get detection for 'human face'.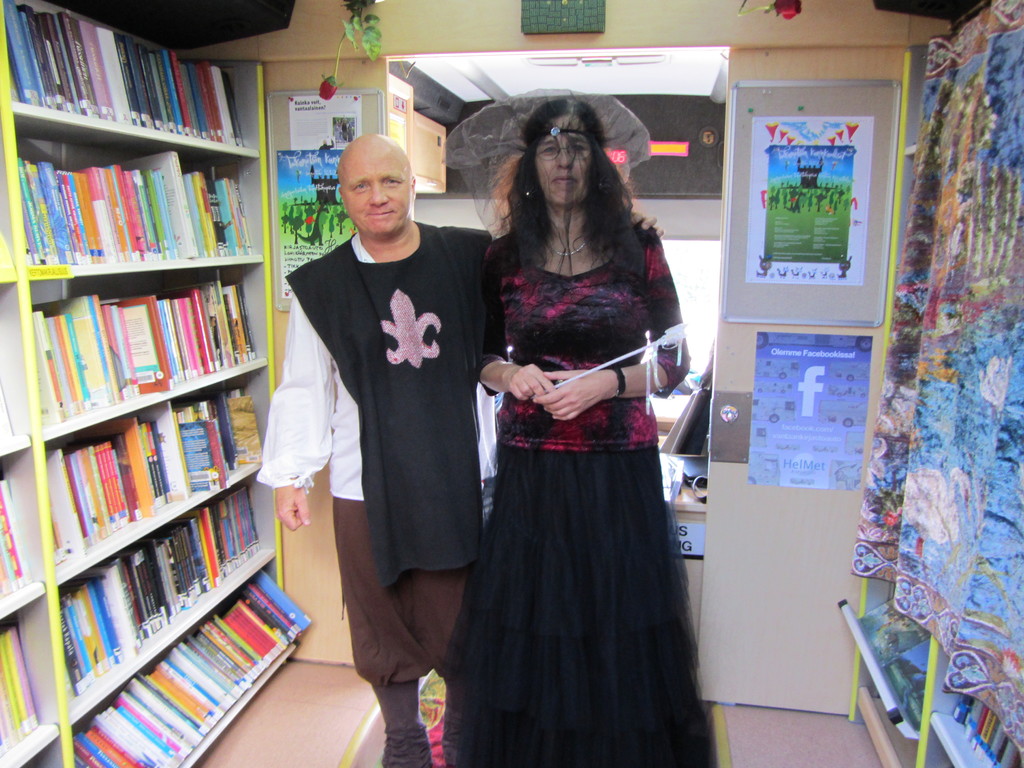
Detection: pyautogui.locateOnScreen(345, 148, 412, 238).
